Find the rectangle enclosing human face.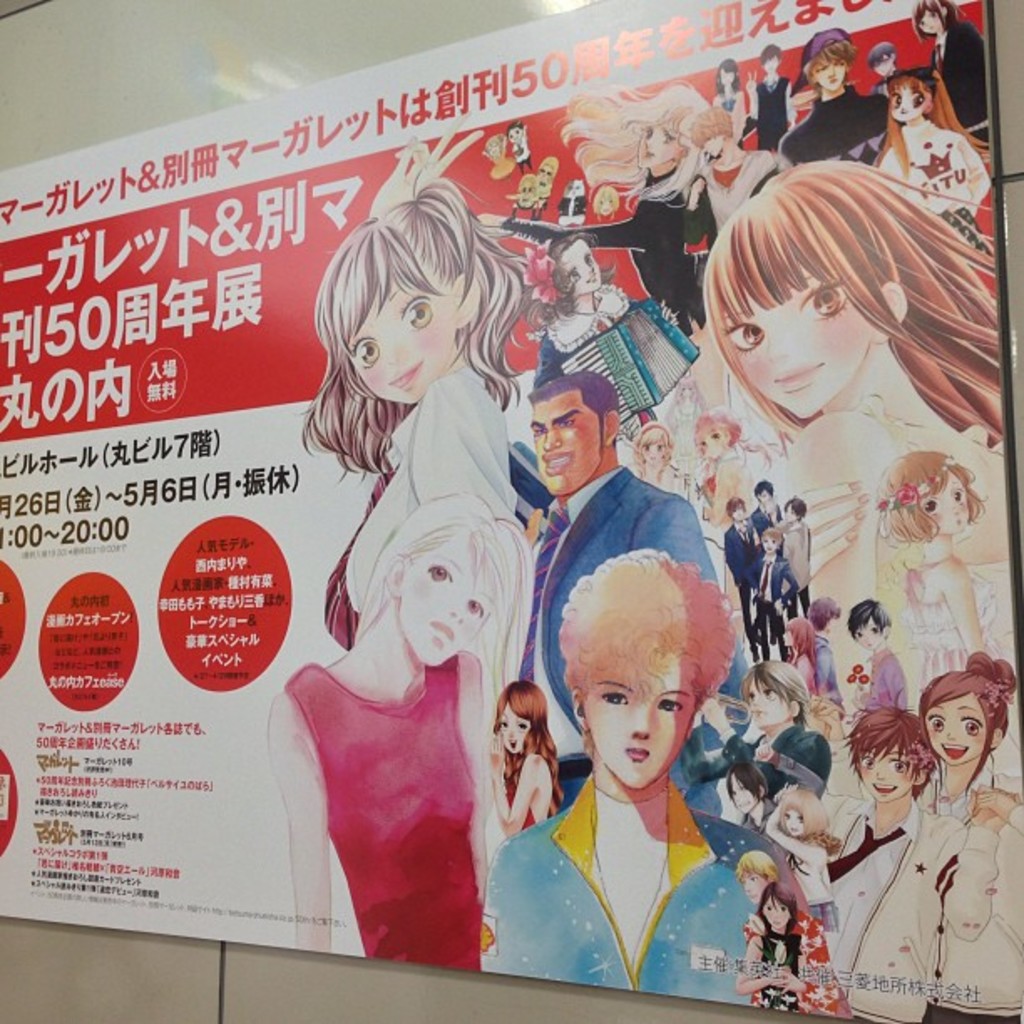
{"left": 641, "top": 432, "right": 664, "bottom": 462}.
